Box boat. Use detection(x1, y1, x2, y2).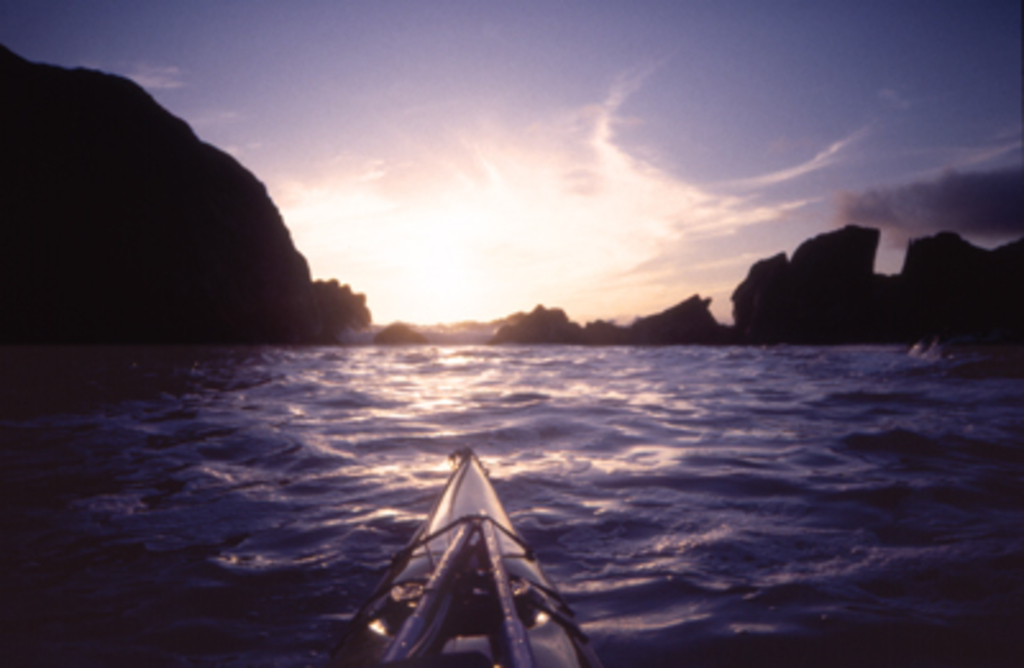
detection(307, 445, 612, 667).
